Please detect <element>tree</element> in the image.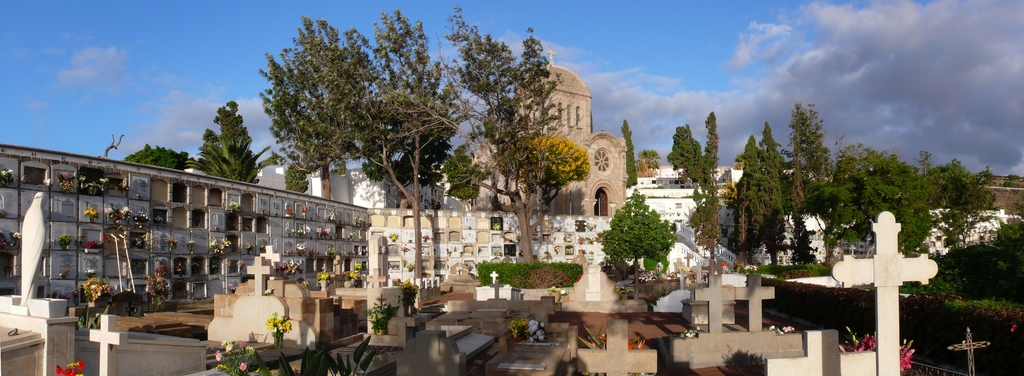
crop(844, 145, 924, 176).
